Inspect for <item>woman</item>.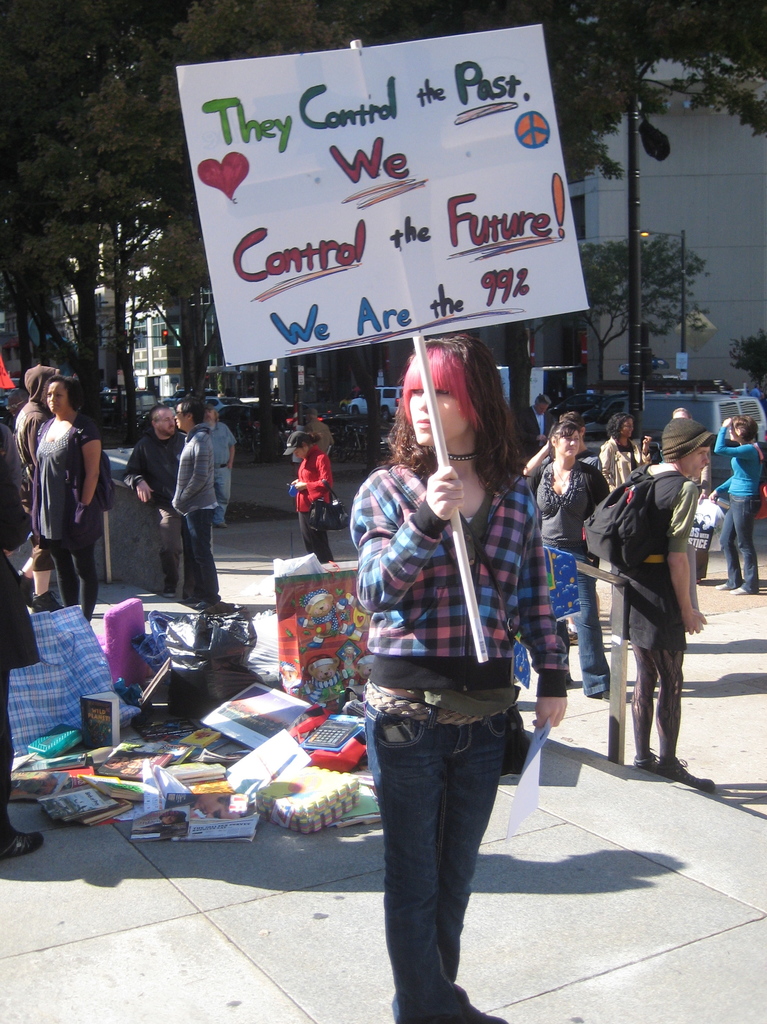
Inspection: <box>710,419,766,595</box>.
